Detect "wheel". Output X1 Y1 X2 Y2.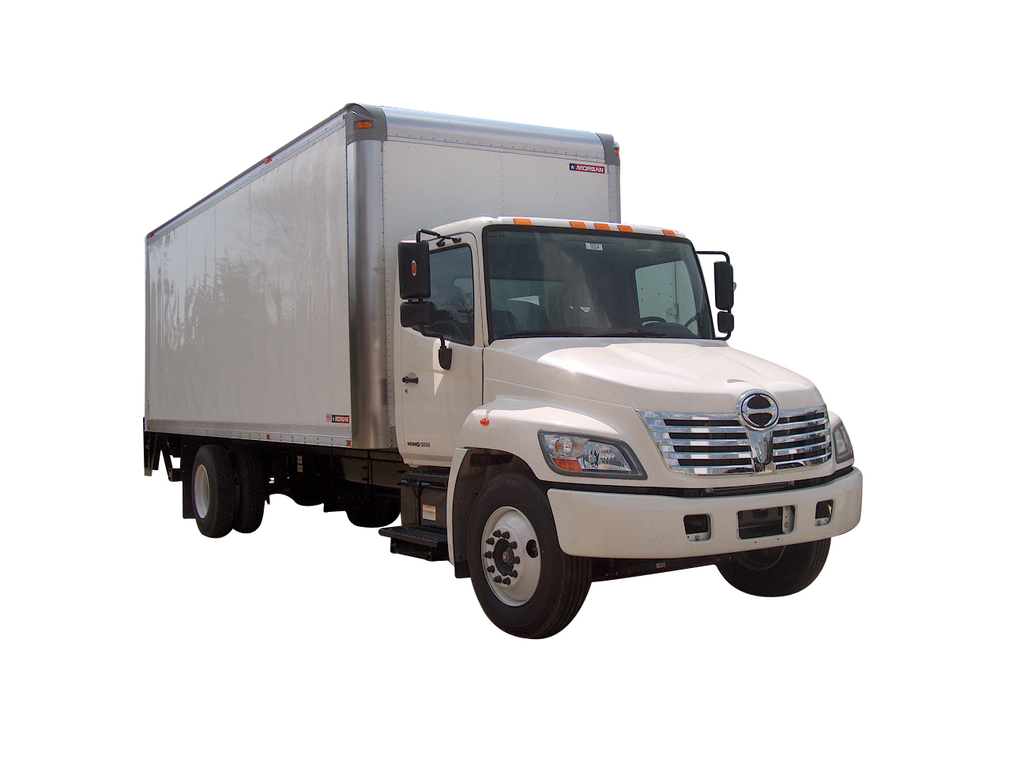
629 315 667 329.
